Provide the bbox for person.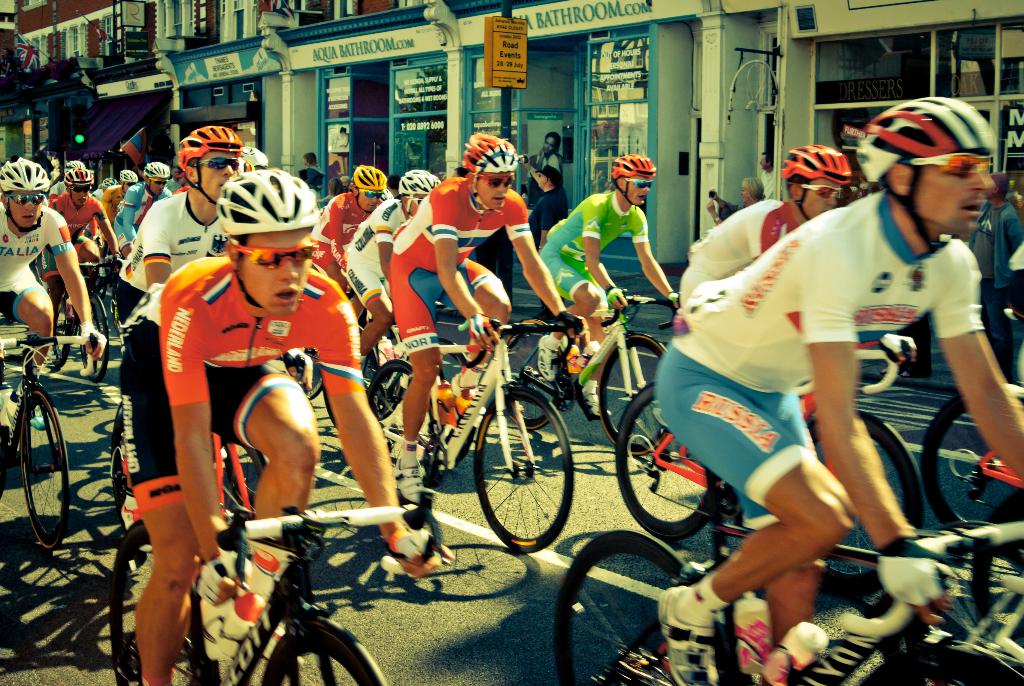
957,171,1021,359.
